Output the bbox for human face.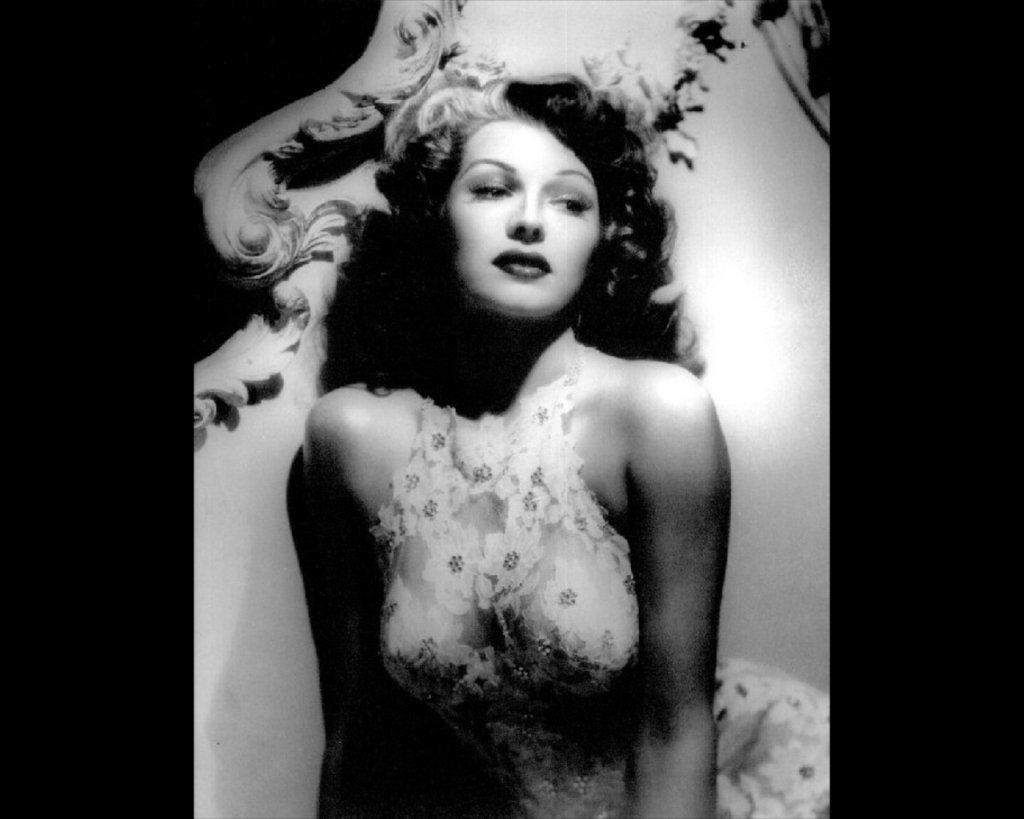
rect(445, 120, 603, 319).
